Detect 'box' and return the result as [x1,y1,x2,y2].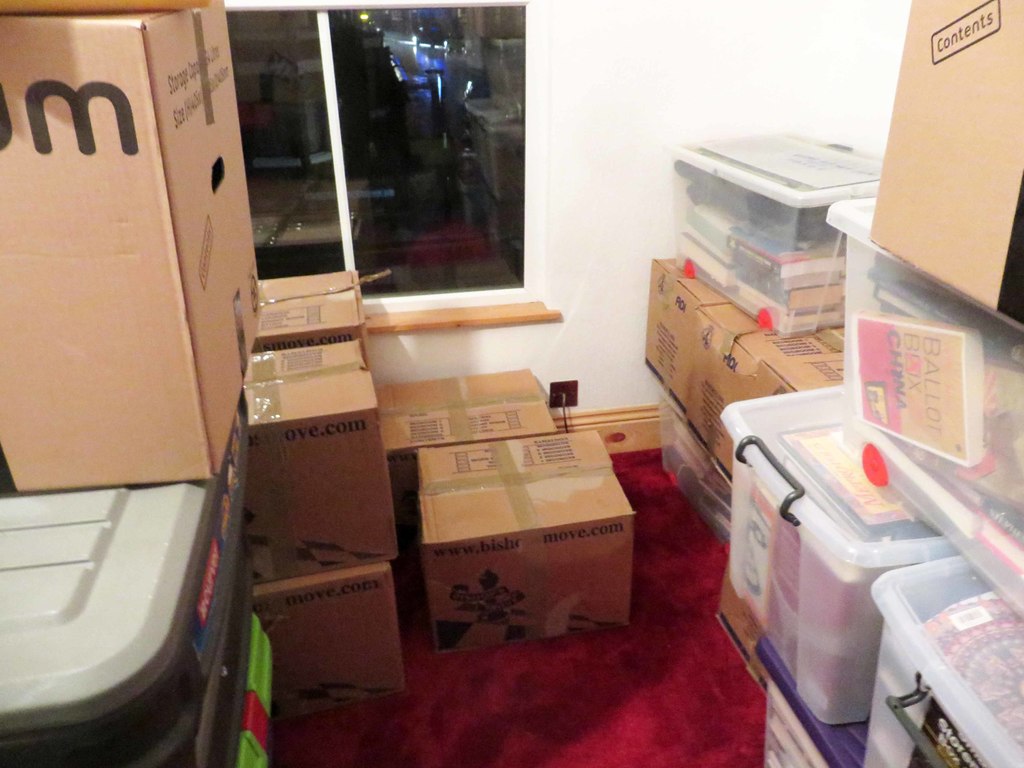
[417,433,637,653].
